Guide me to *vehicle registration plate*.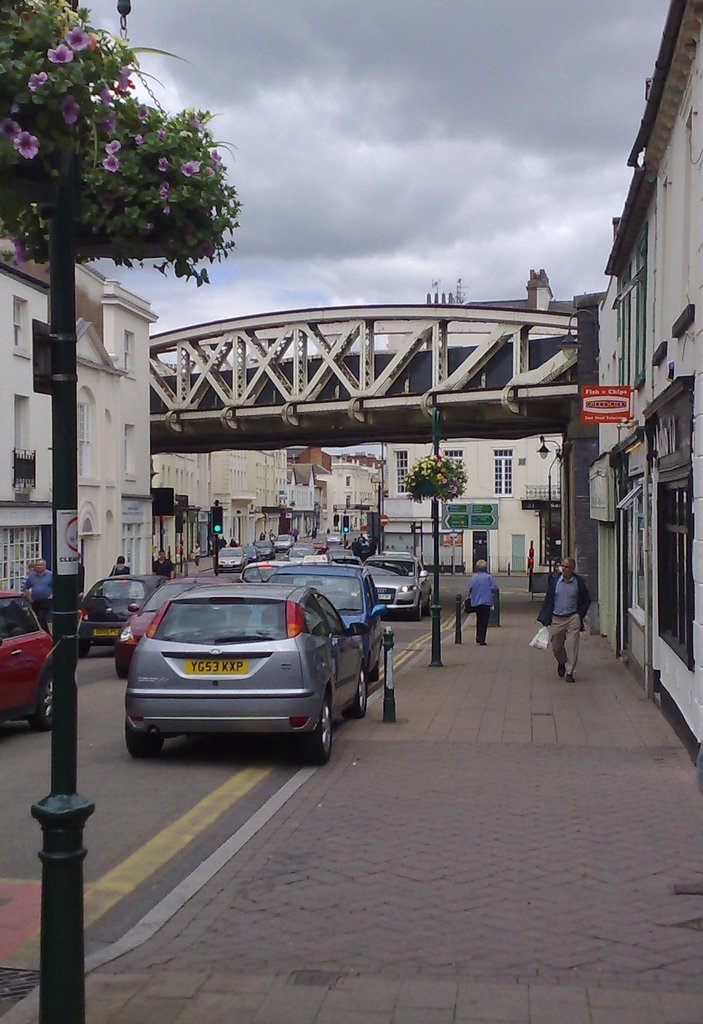
Guidance: 94,629,117,641.
